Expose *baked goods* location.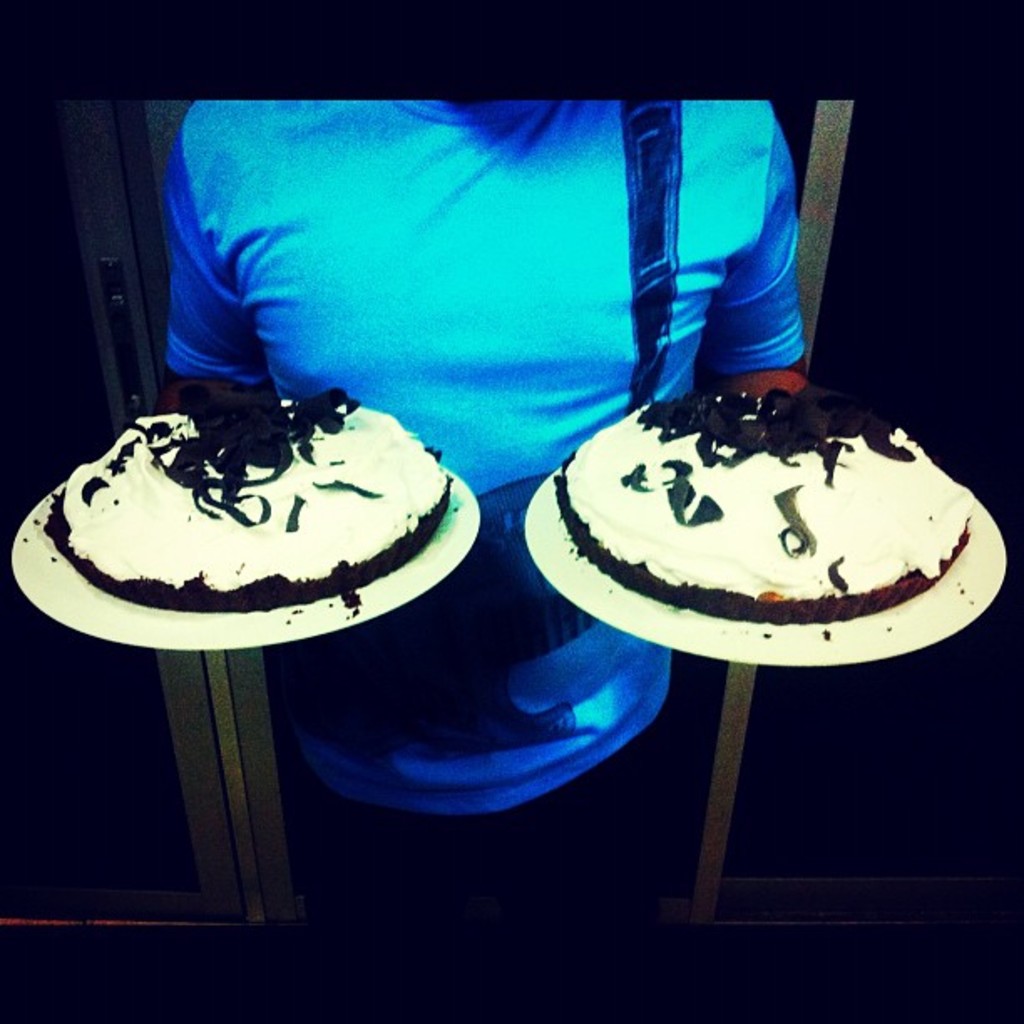
Exposed at [left=566, top=381, right=979, bottom=627].
